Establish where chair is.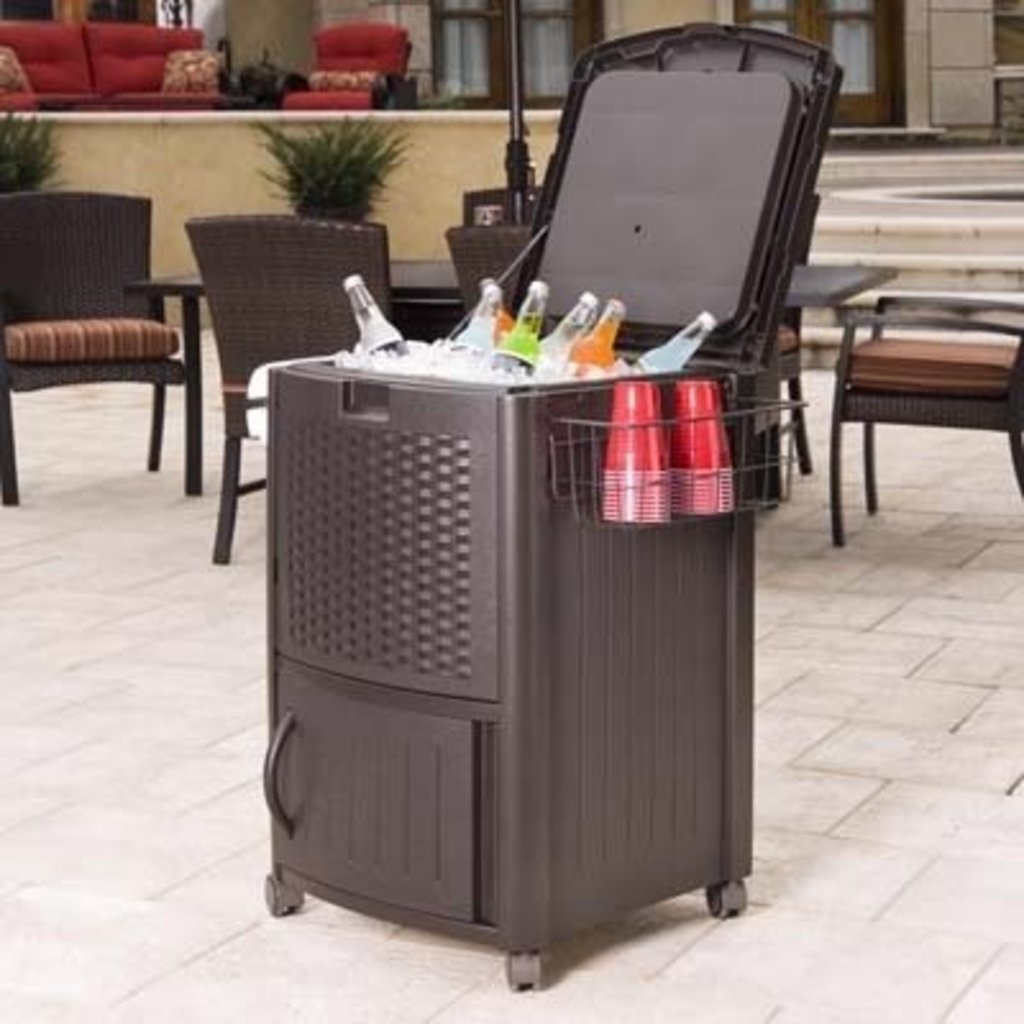
Established at (left=0, top=164, right=218, bottom=538).
